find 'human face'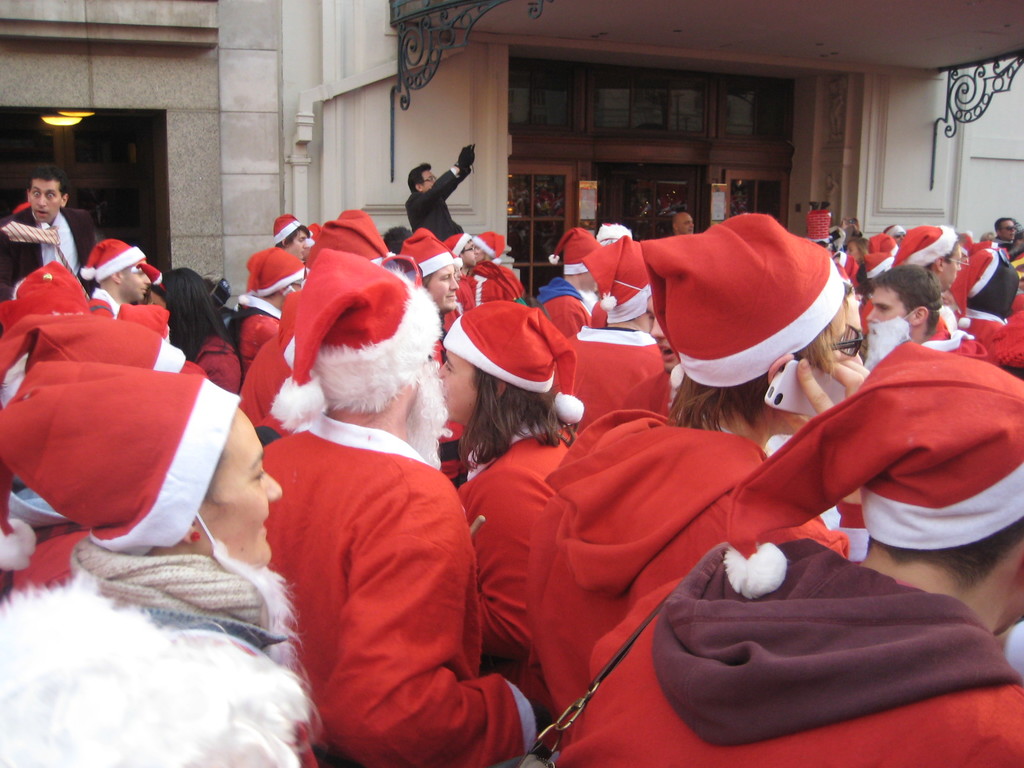
rect(867, 289, 915, 339)
